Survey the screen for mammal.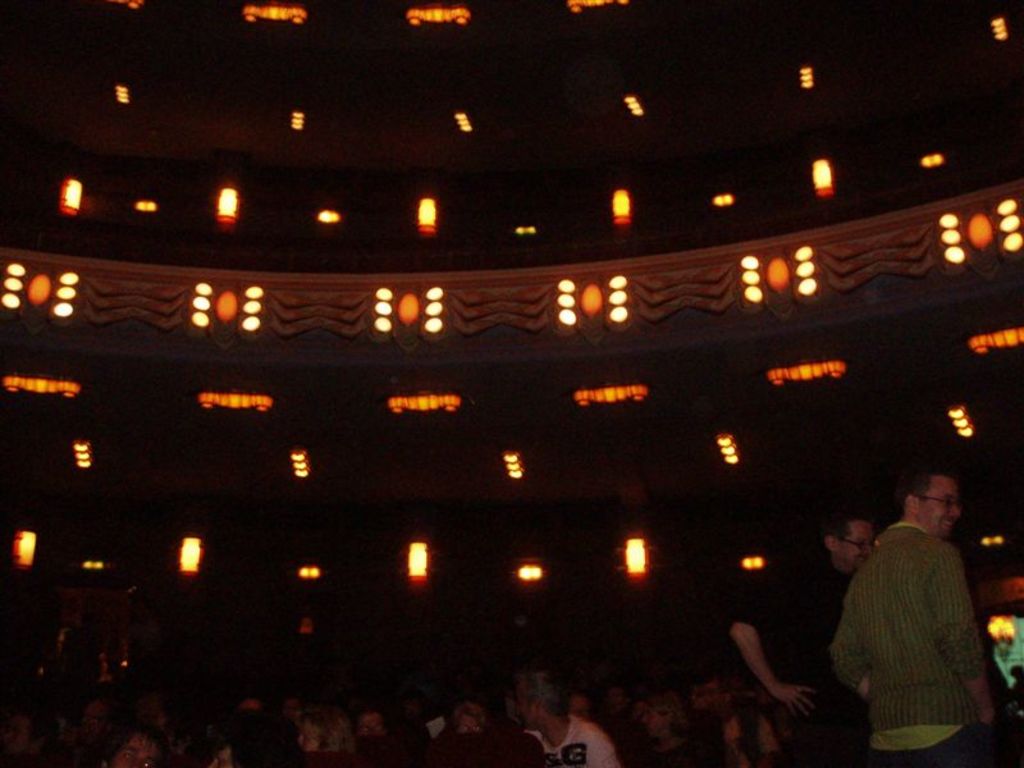
Survey found: 730, 500, 874, 767.
